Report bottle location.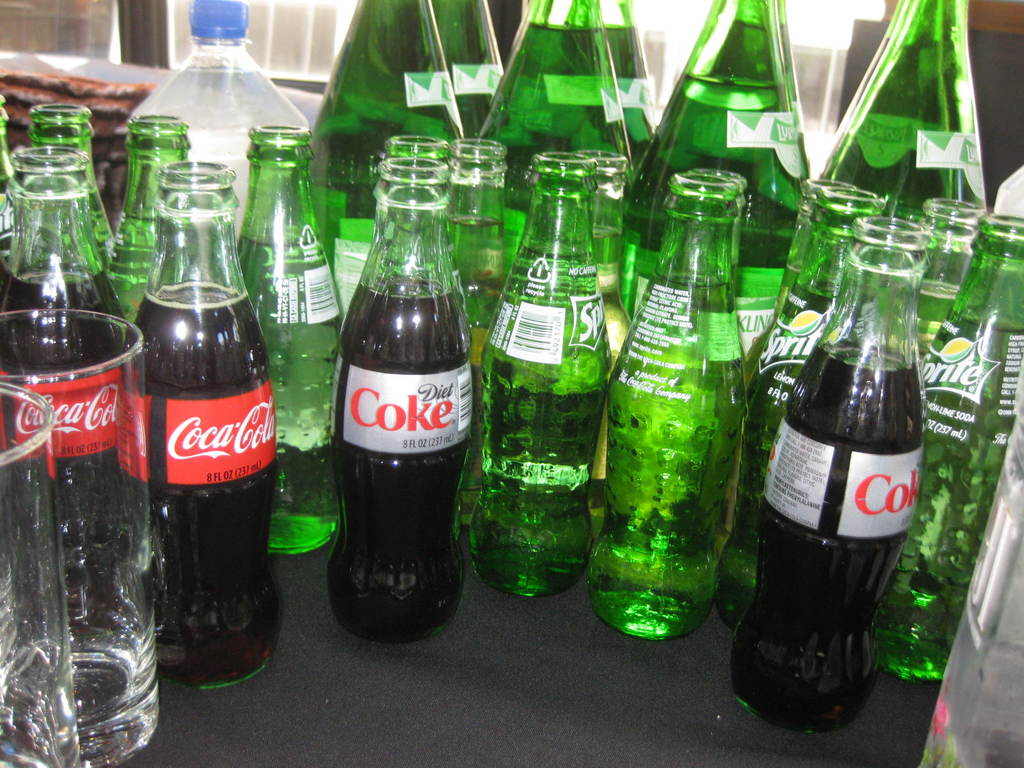
Report: locate(332, 146, 474, 639).
